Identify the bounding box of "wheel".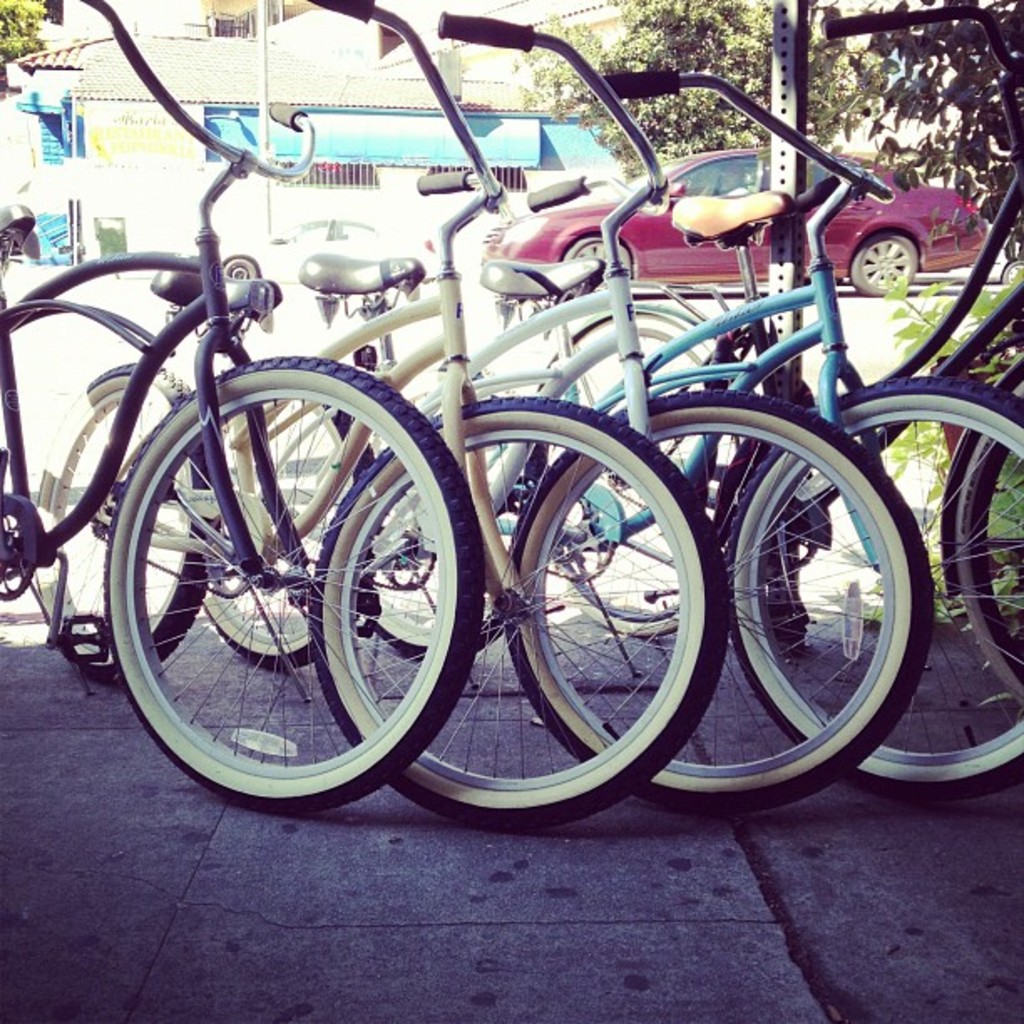
[716, 373, 1022, 791].
